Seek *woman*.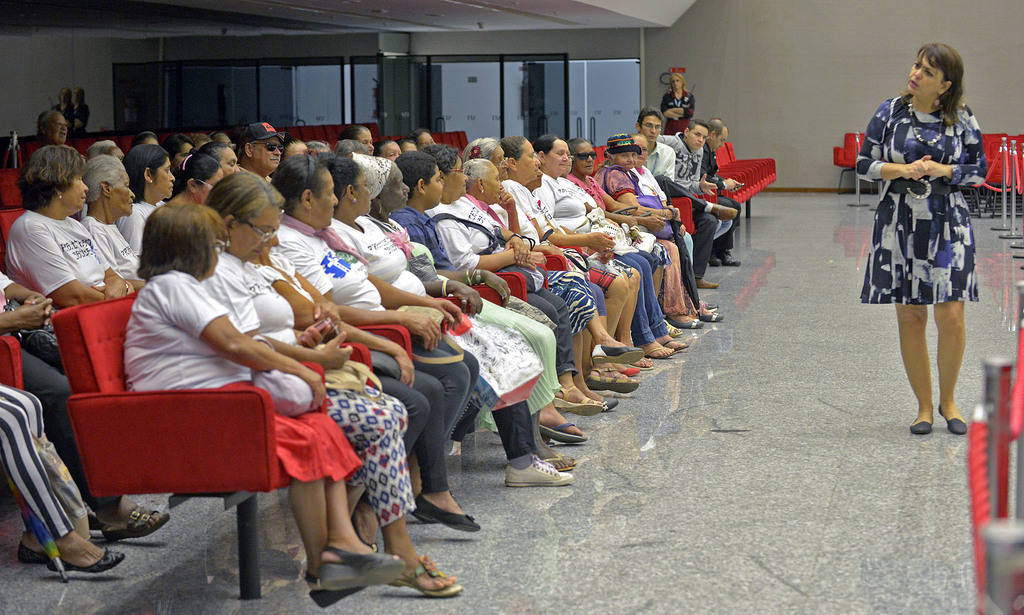
locate(8, 144, 131, 308).
